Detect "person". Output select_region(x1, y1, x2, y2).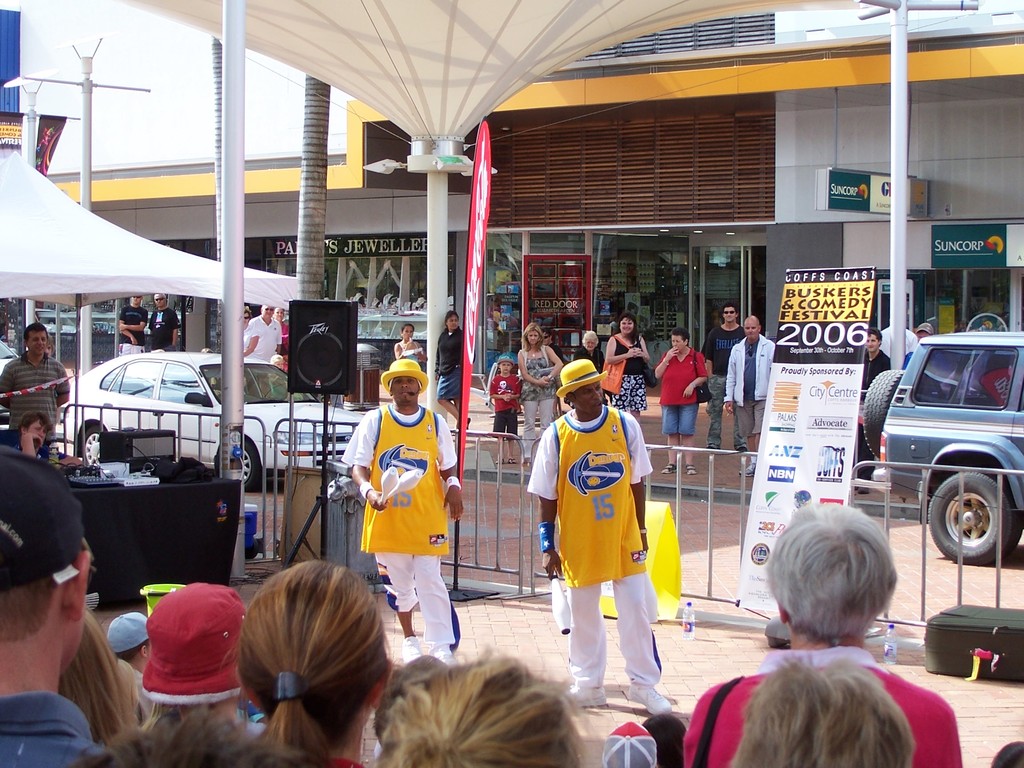
select_region(602, 714, 656, 767).
